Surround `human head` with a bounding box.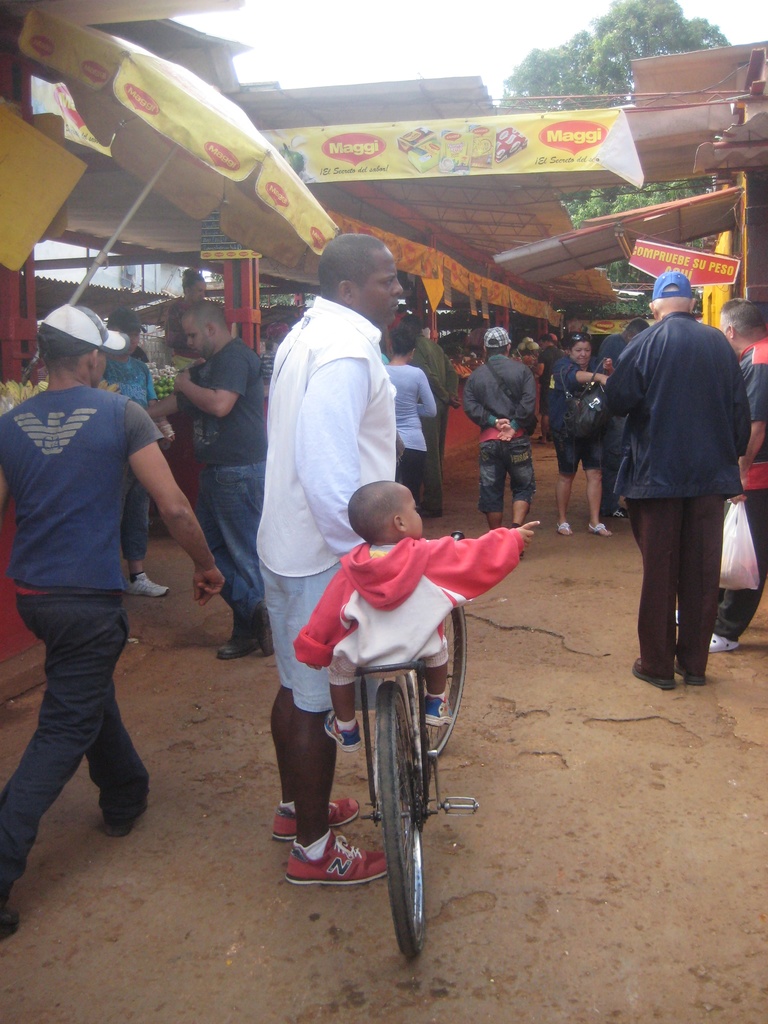
BBox(623, 318, 649, 341).
